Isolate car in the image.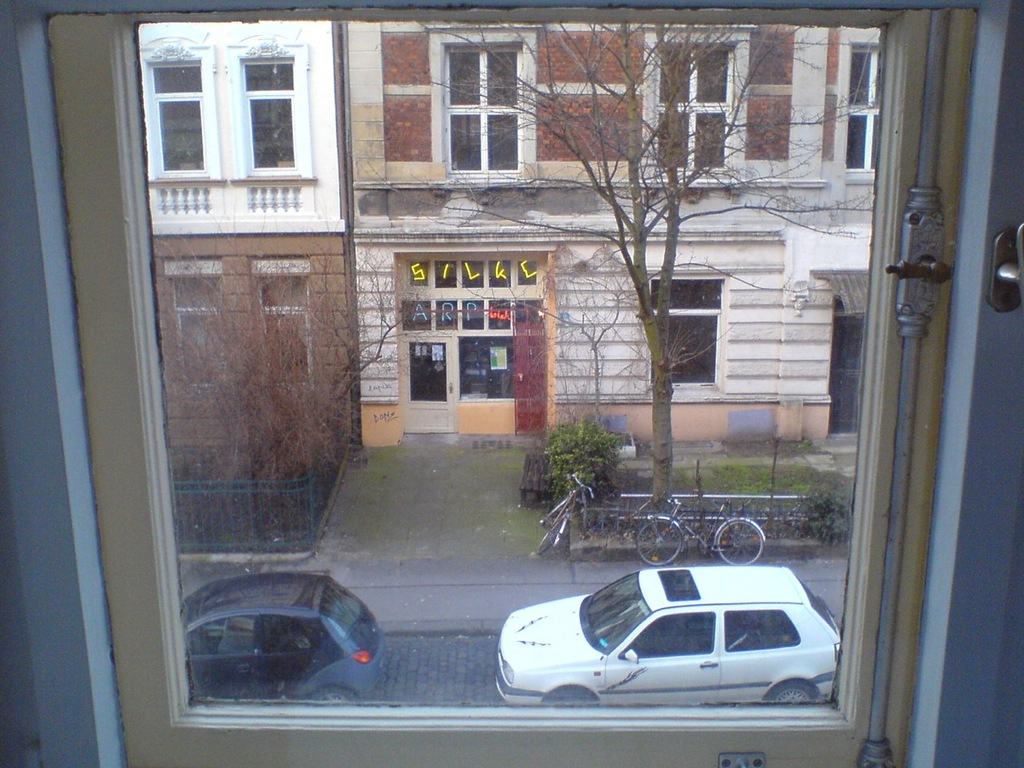
Isolated region: Rect(468, 550, 834, 724).
